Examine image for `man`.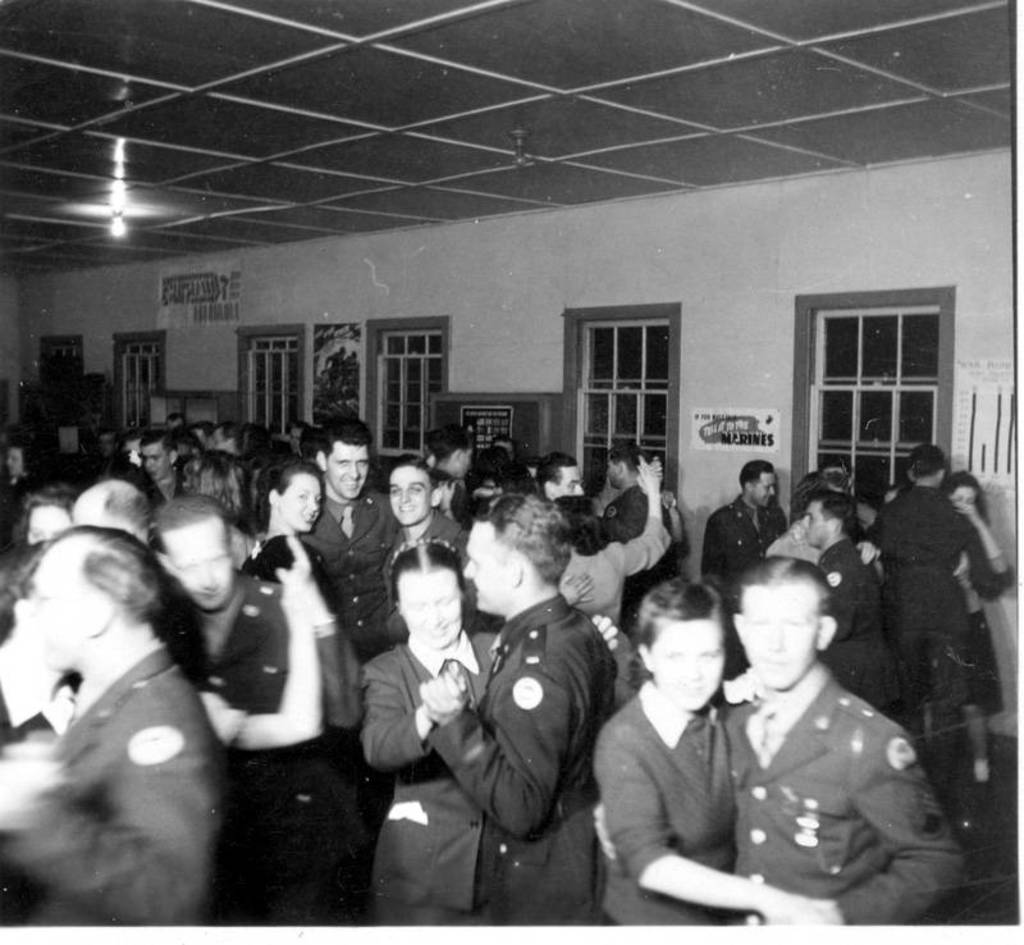
Examination result: {"left": 430, "top": 428, "right": 480, "bottom": 479}.
